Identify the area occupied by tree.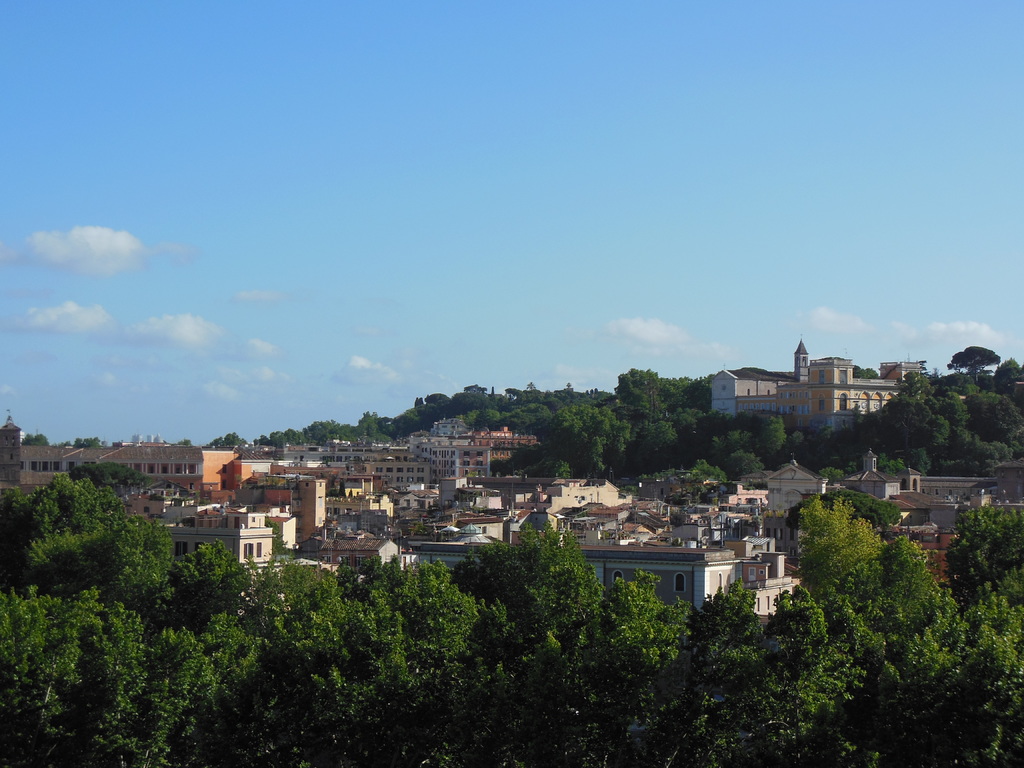
Area: region(22, 509, 175, 611).
